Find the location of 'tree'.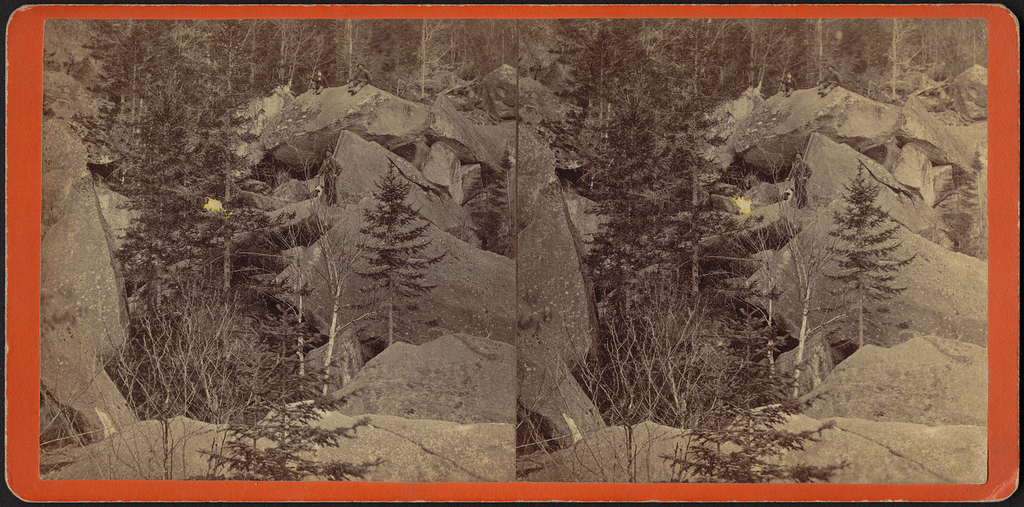
Location: <region>830, 20, 993, 95</region>.
